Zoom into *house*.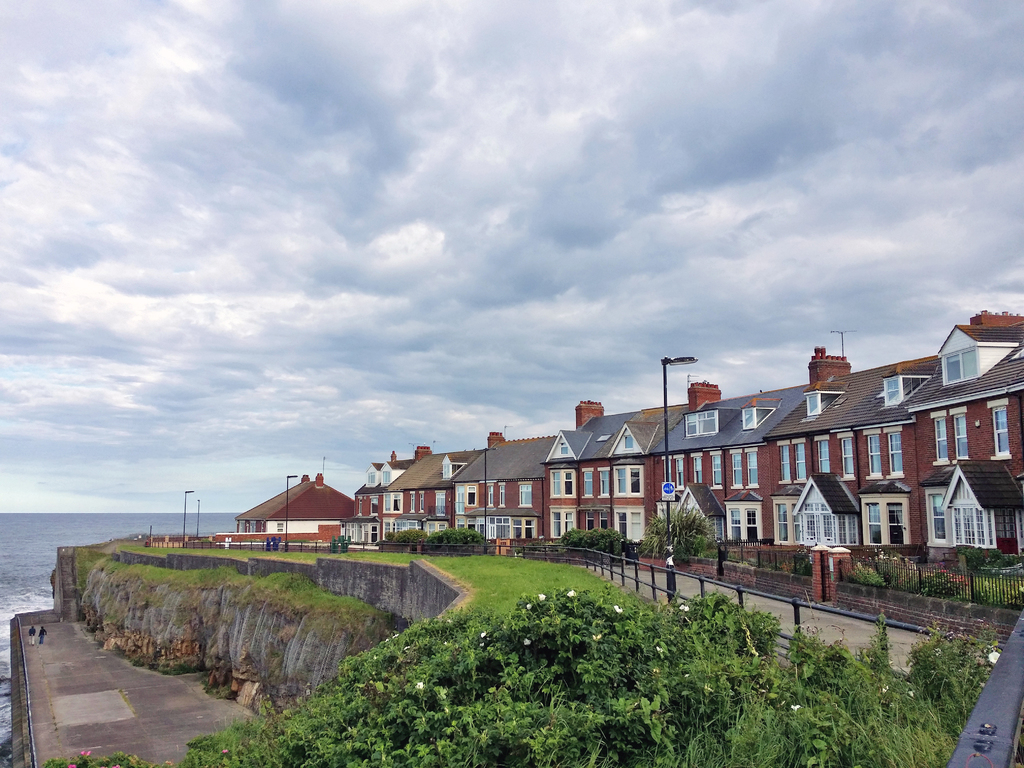
Zoom target: {"x1": 900, "y1": 307, "x2": 1023, "y2": 564}.
